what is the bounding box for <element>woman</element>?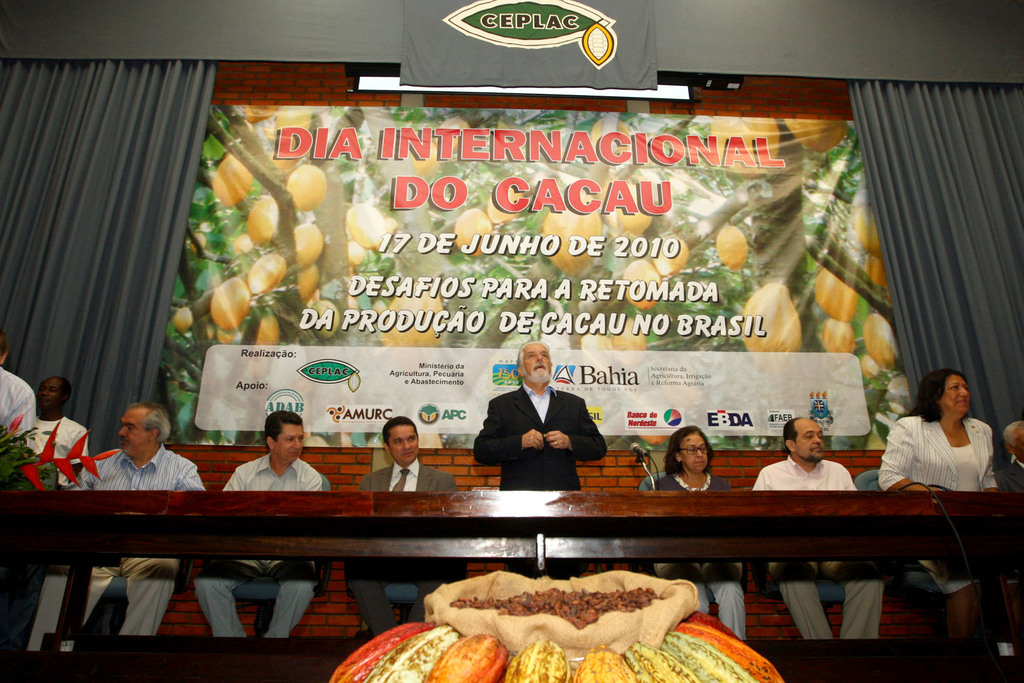
{"left": 644, "top": 420, "right": 750, "bottom": 641}.
